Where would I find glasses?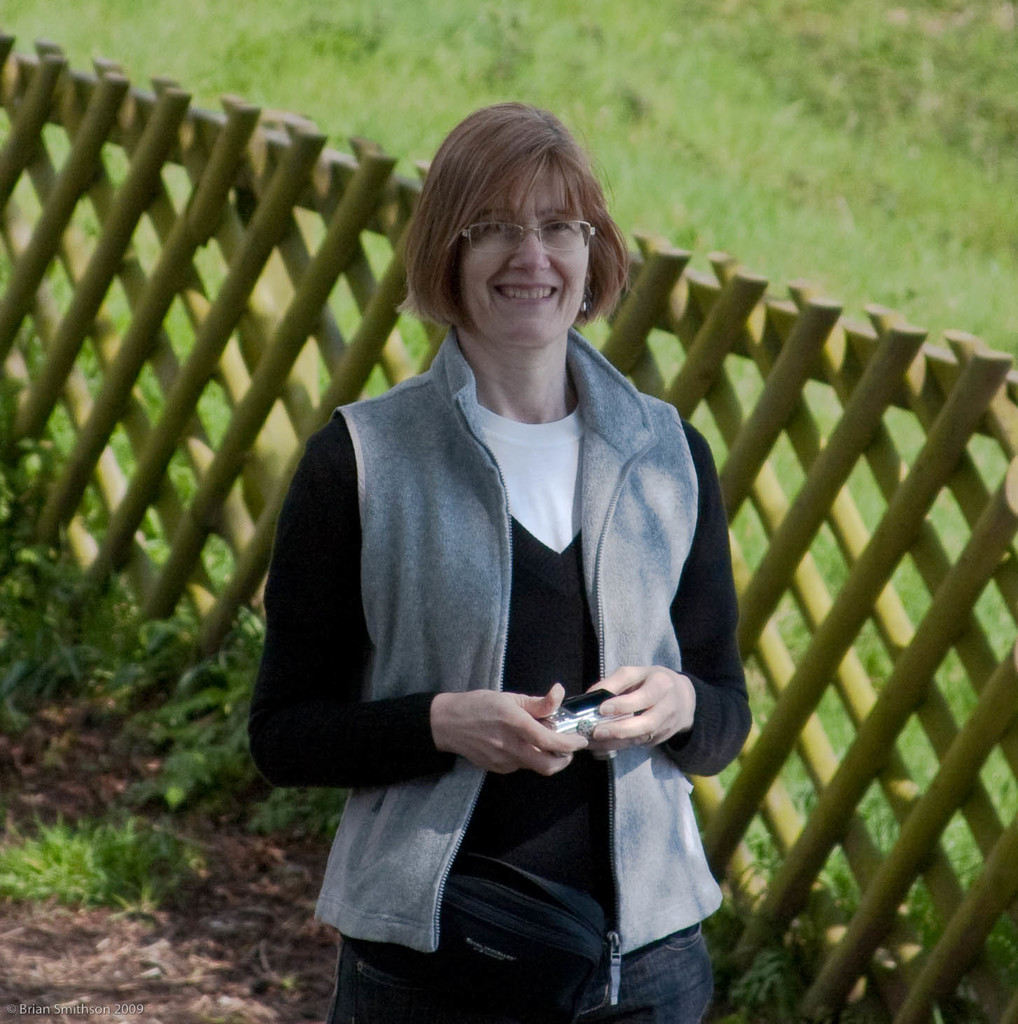
At 428, 212, 613, 275.
